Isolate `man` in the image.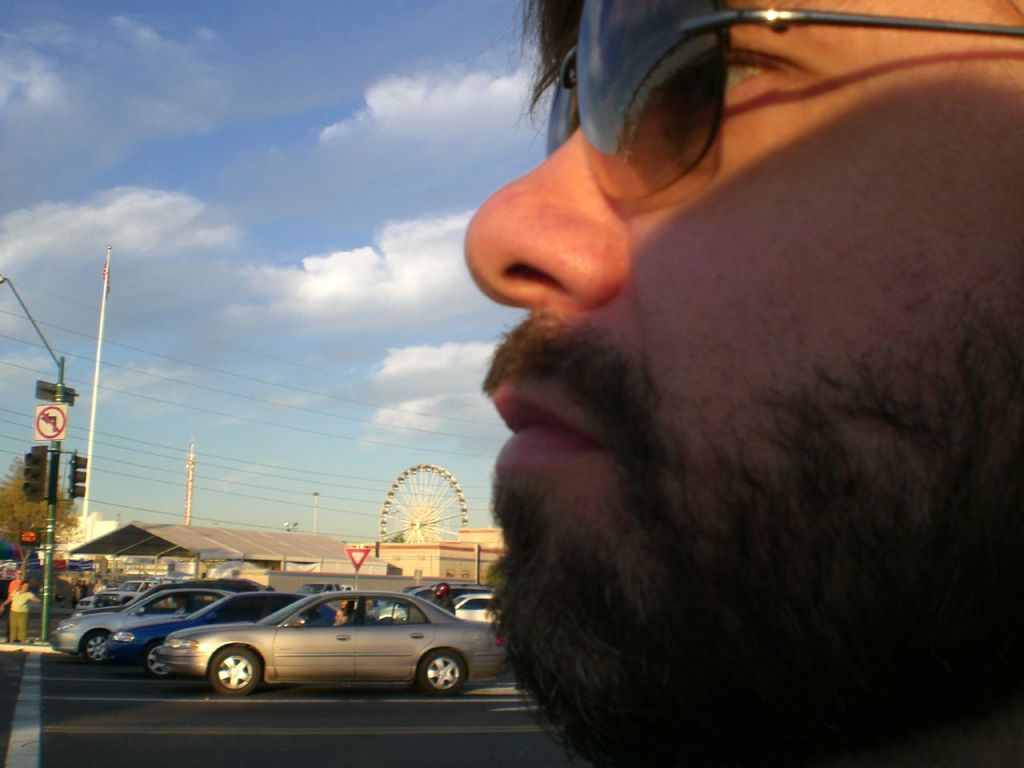
Isolated region: [451,0,1022,764].
